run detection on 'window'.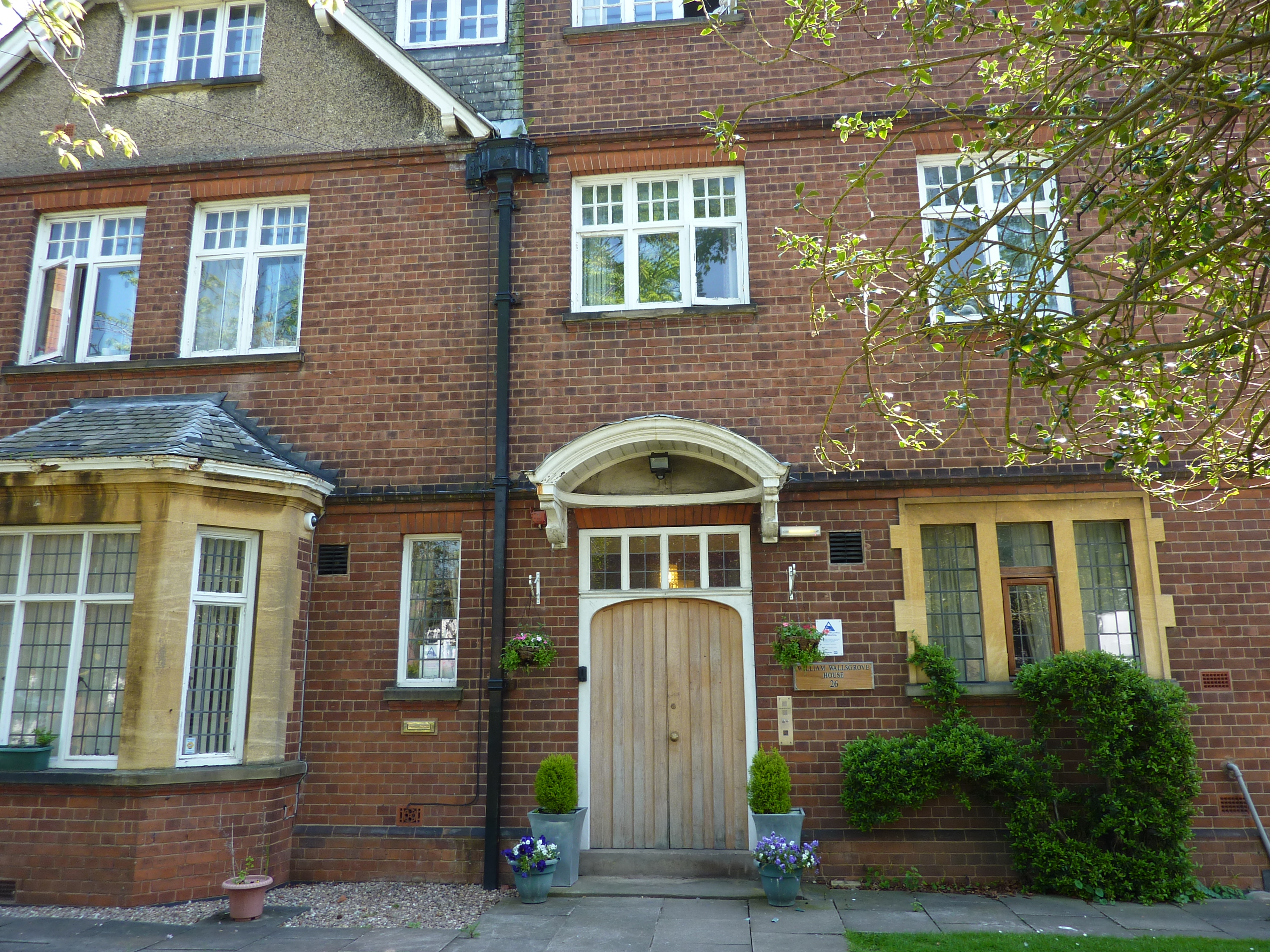
Result: 196/52/262/110.
